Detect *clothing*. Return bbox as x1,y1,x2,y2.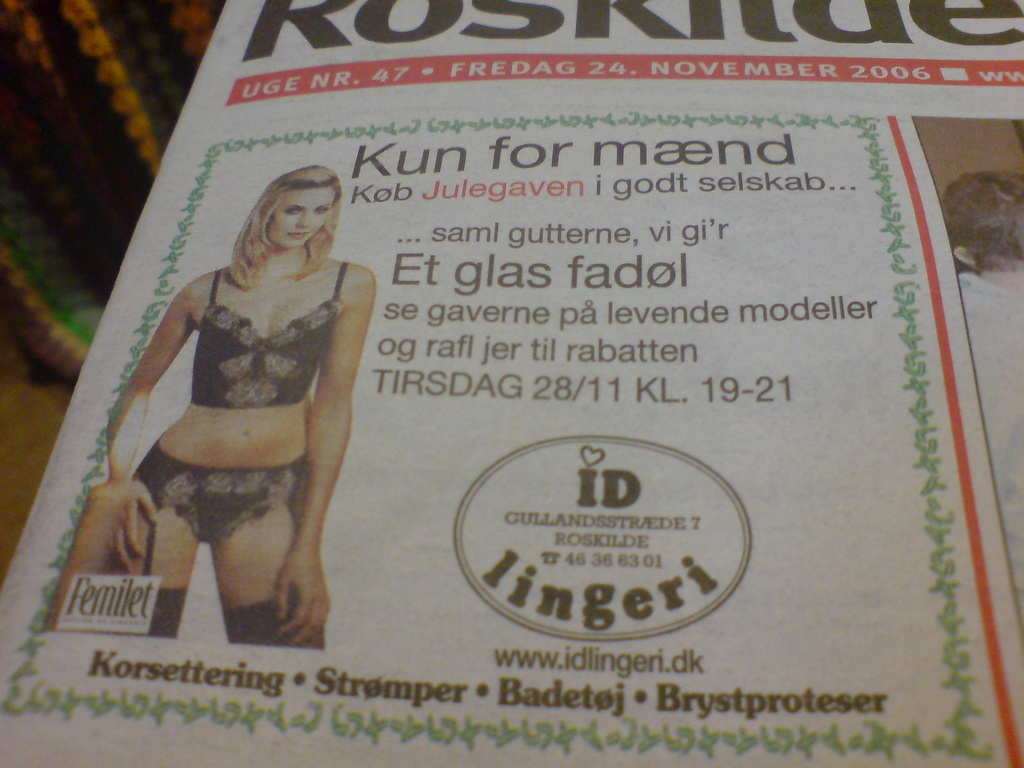
125,437,311,543.
